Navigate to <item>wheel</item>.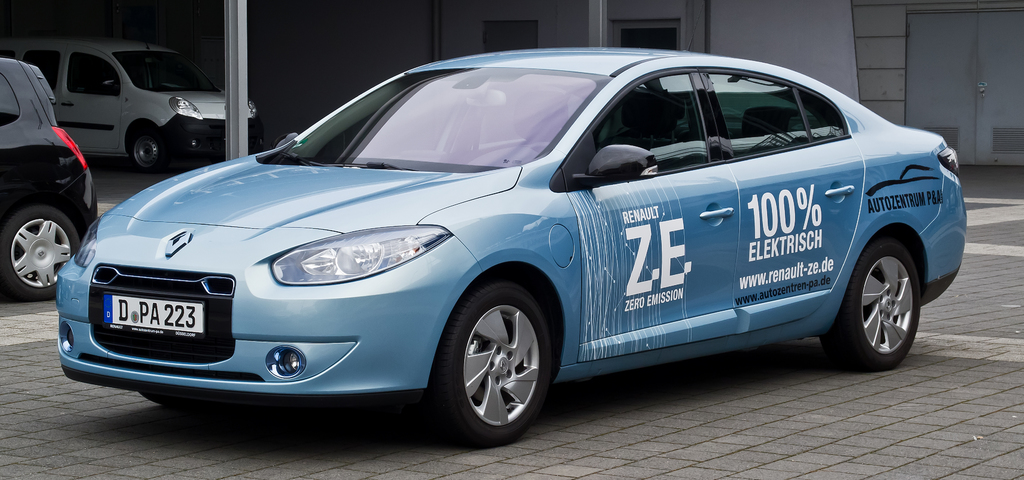
Navigation target: {"left": 129, "top": 132, "right": 166, "bottom": 170}.
